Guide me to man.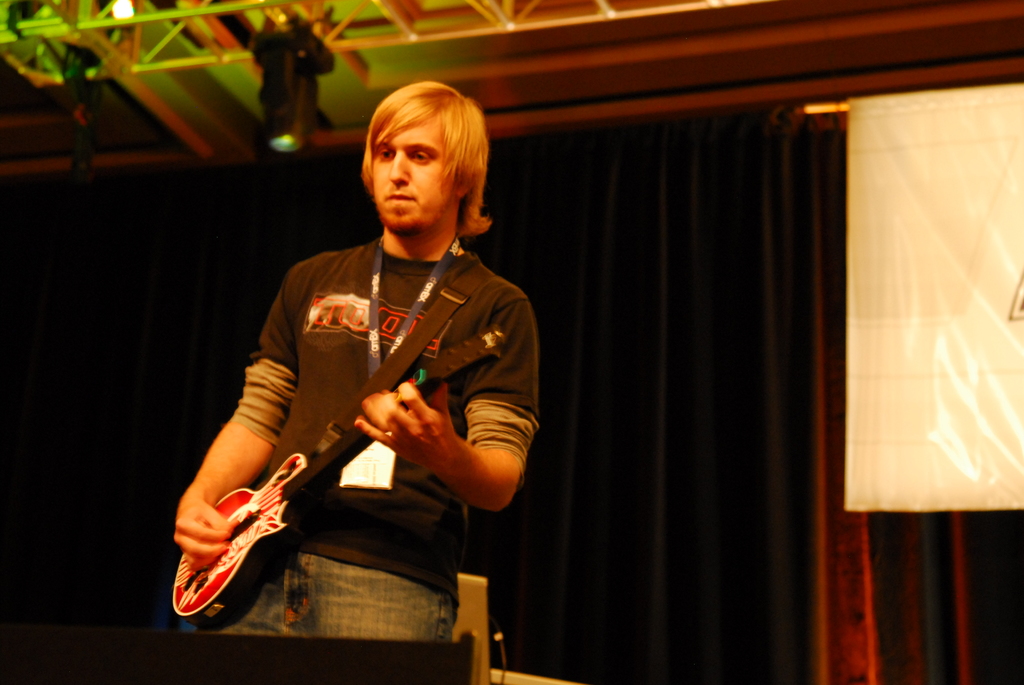
Guidance: [166, 79, 538, 643].
